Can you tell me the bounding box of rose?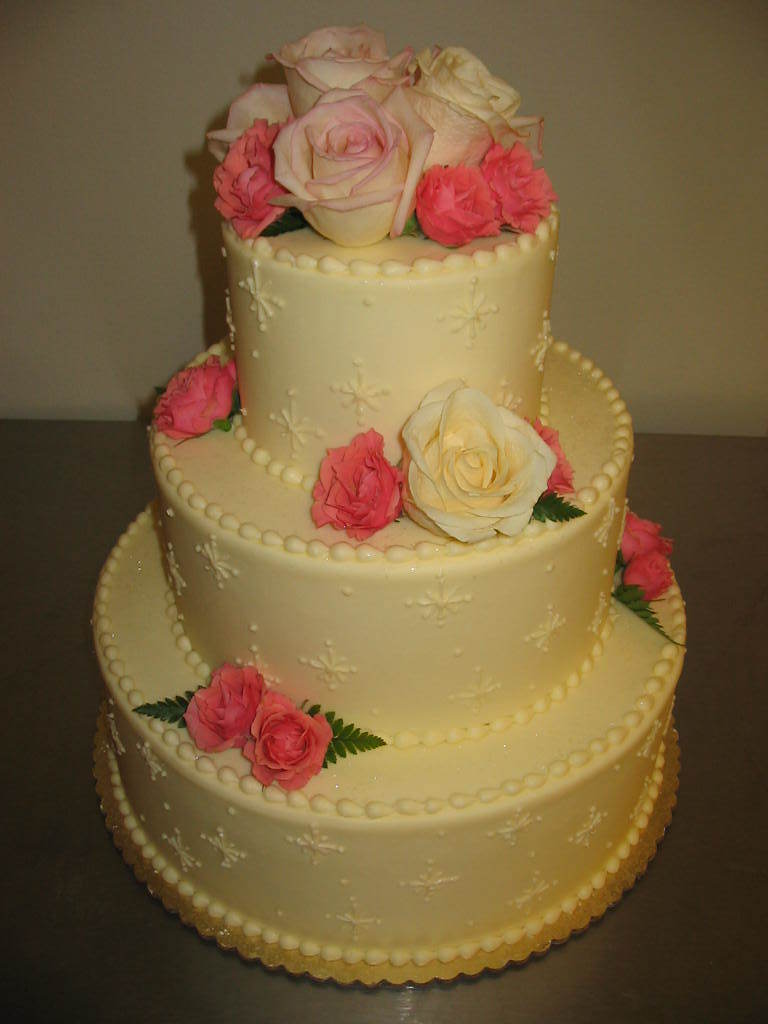
[399, 377, 550, 541].
